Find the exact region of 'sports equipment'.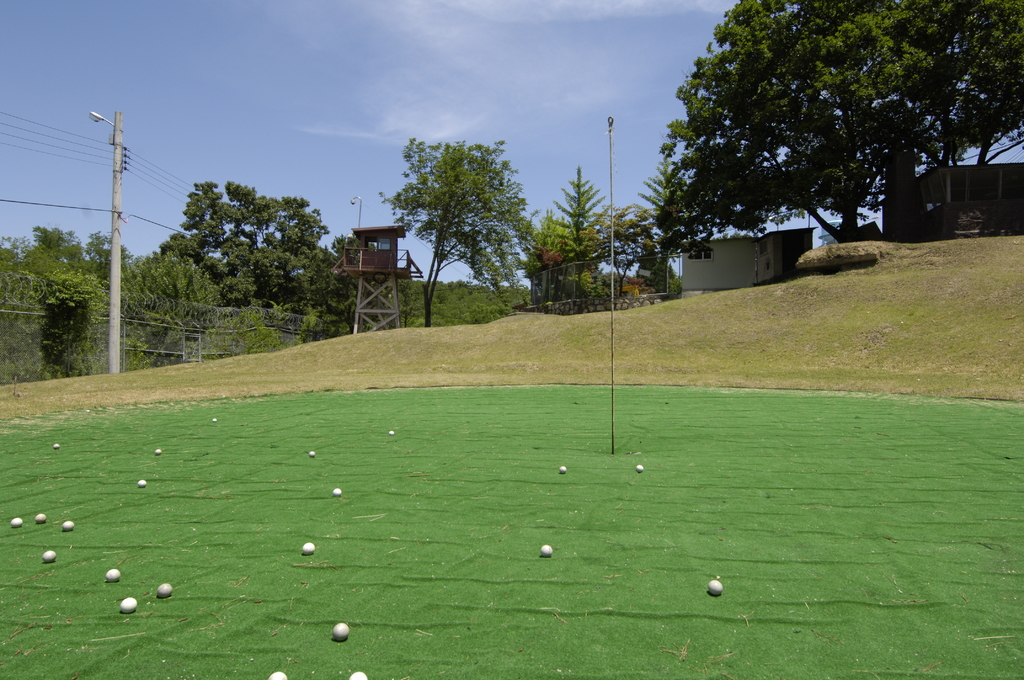
Exact region: bbox=(307, 450, 317, 458).
